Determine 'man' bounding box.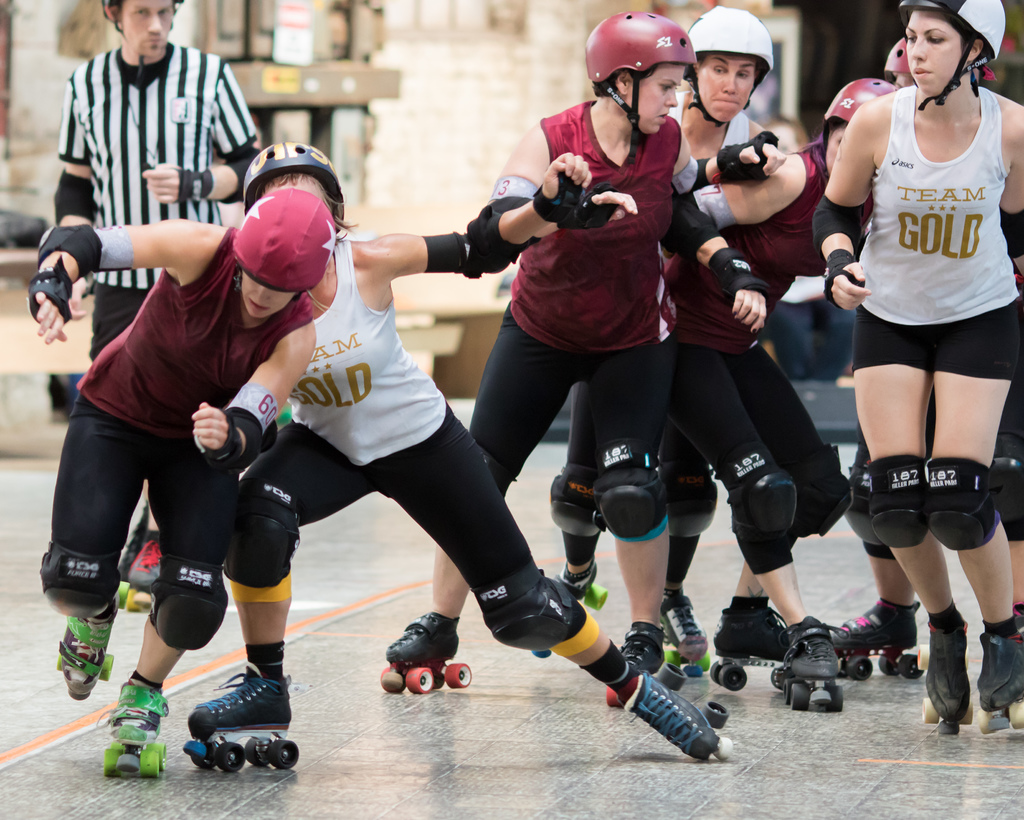
Determined: <region>56, 0, 273, 354</region>.
